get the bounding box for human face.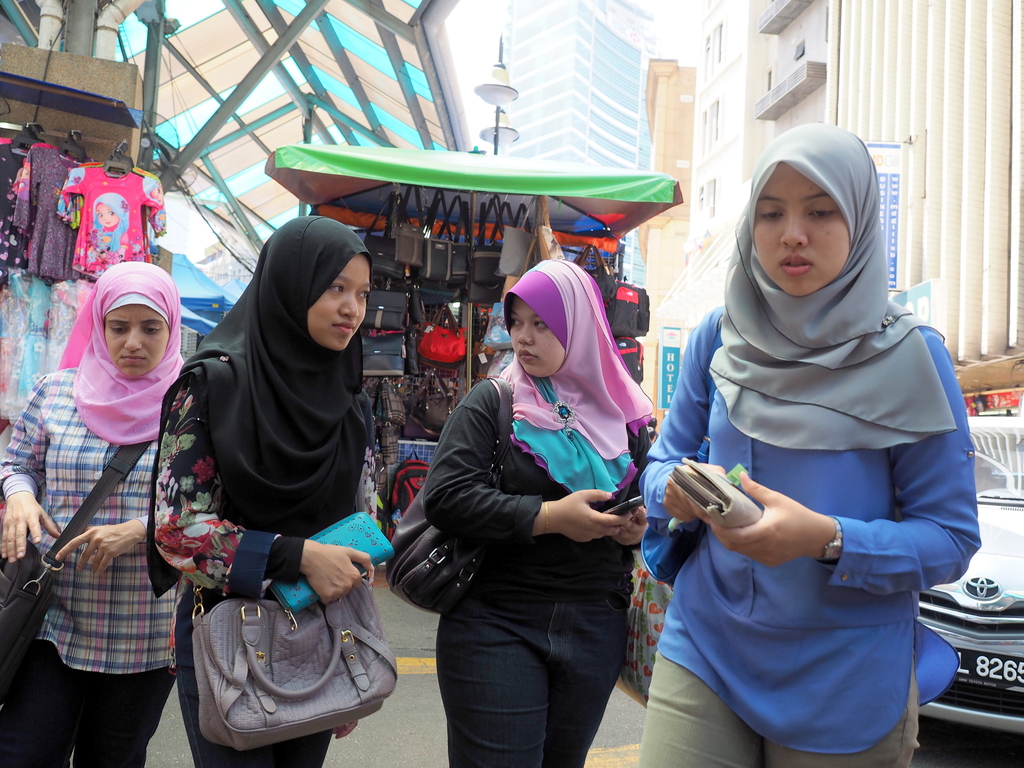
x1=753 y1=167 x2=855 y2=301.
